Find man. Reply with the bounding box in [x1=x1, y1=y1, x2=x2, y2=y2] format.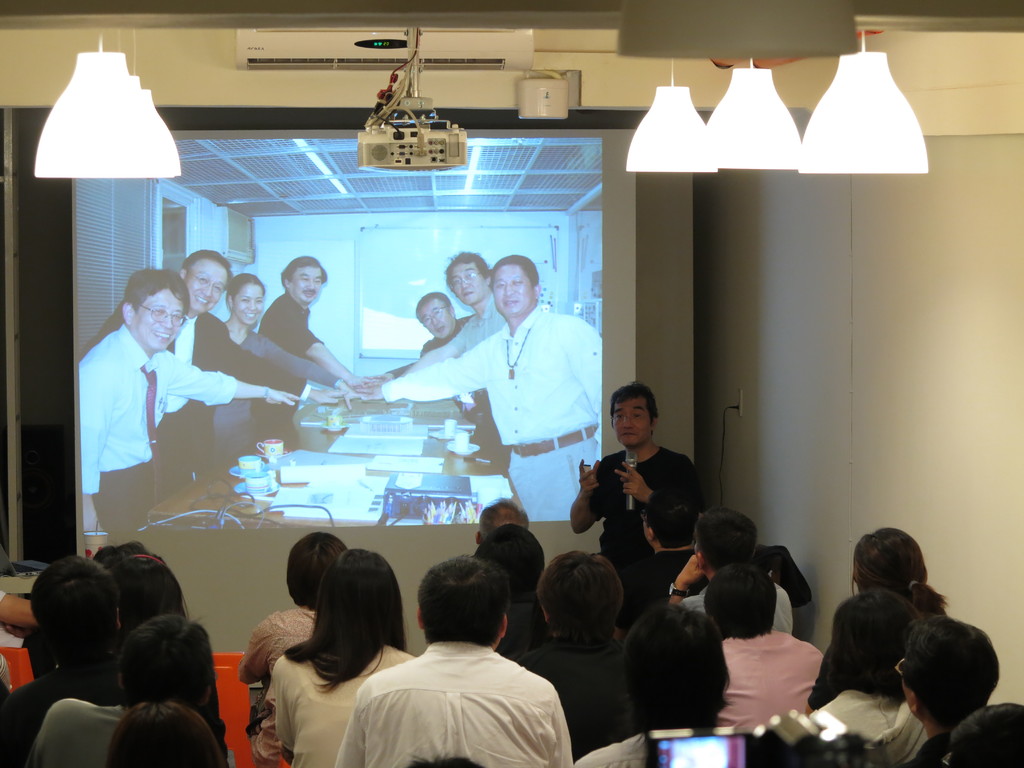
[x1=664, y1=504, x2=793, y2=635].
